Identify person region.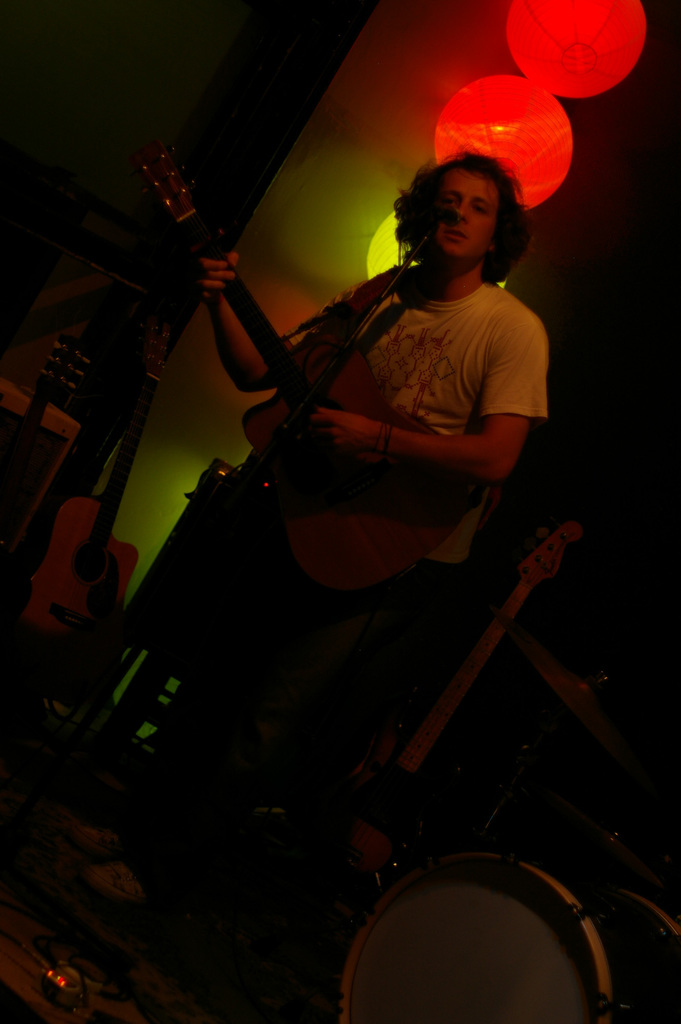
Region: Rect(193, 166, 538, 764).
